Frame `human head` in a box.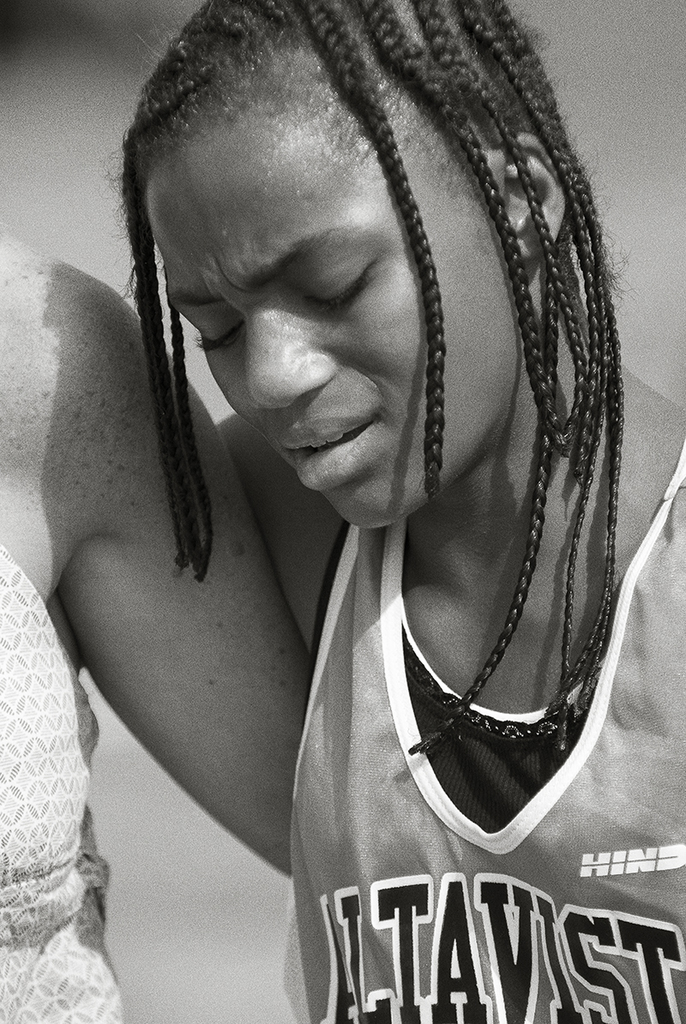
bbox=[117, 2, 551, 521].
